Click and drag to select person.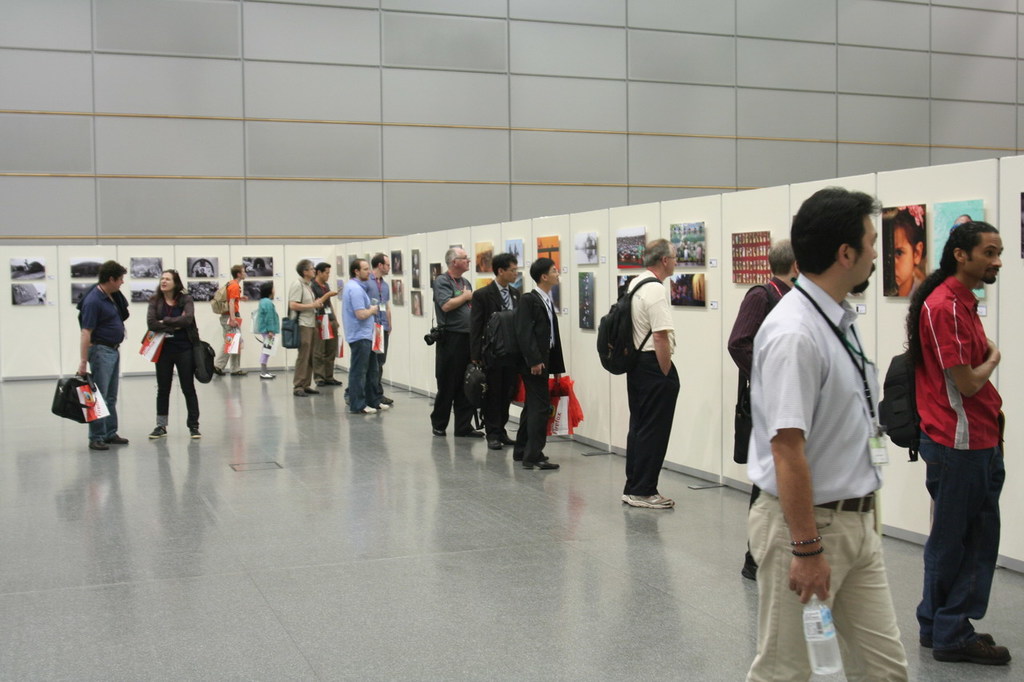
Selection: left=627, top=237, right=676, bottom=511.
